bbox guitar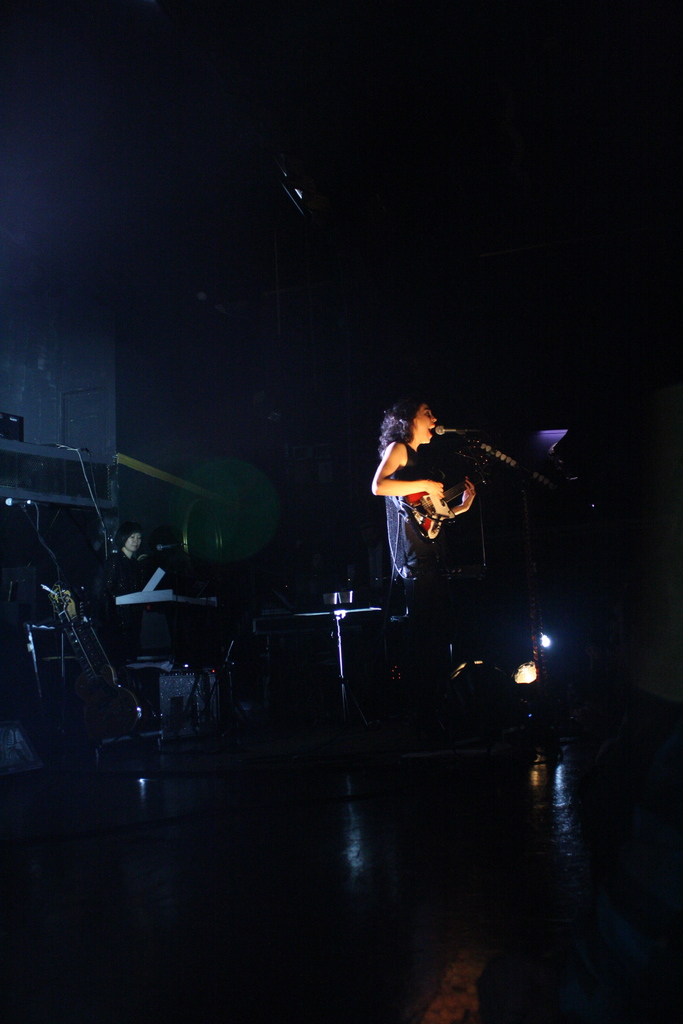
[404, 468, 493, 533]
